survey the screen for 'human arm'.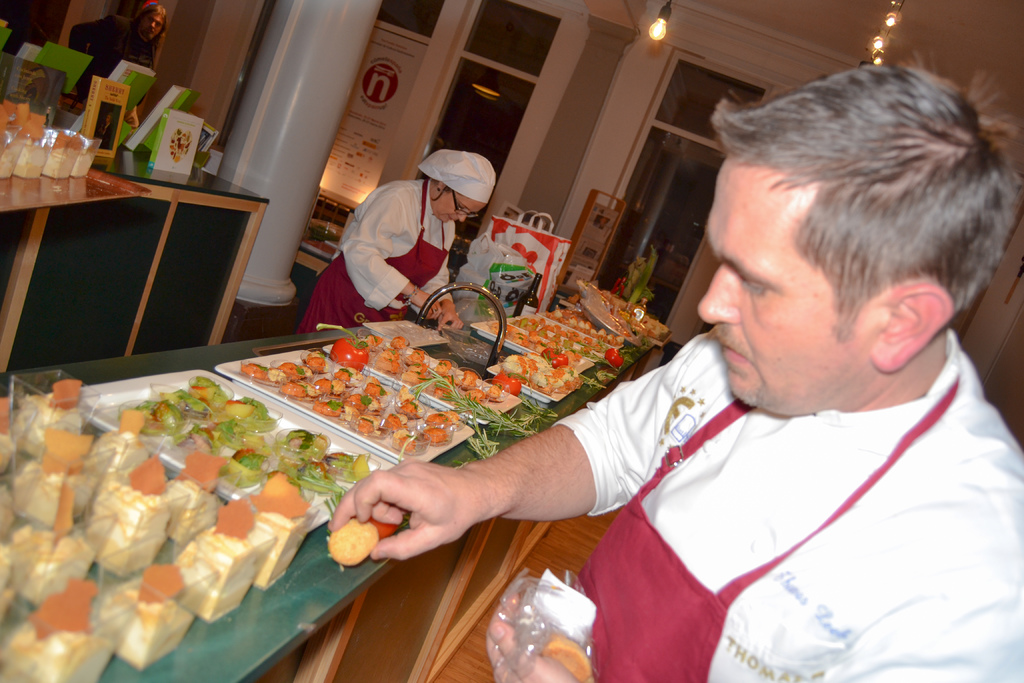
Survey found: Rect(343, 184, 439, 318).
